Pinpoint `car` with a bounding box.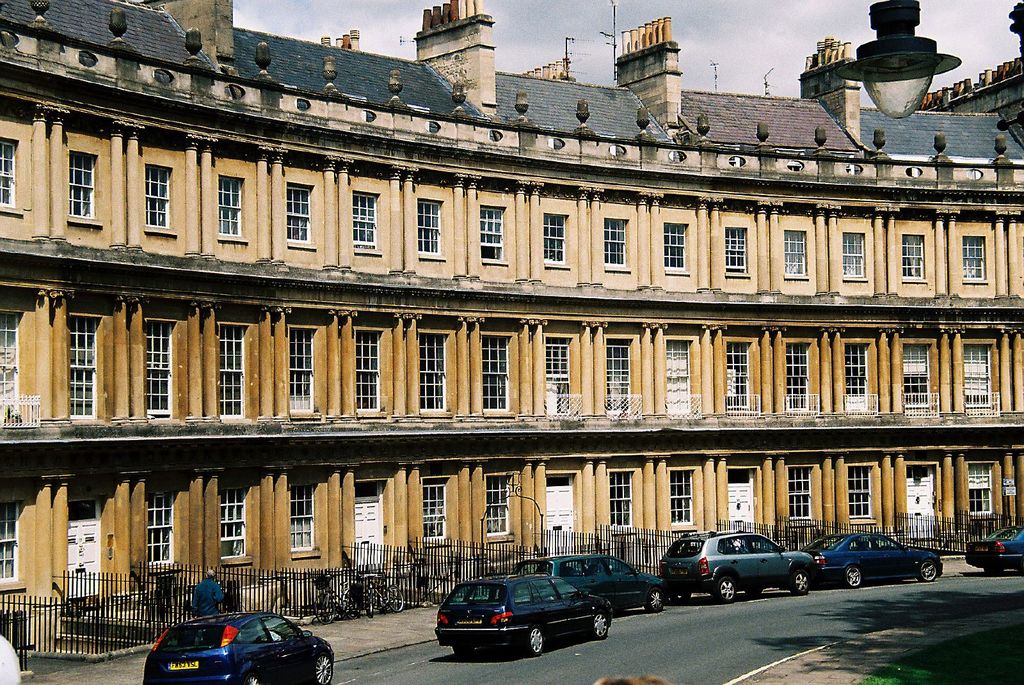
[435, 578, 612, 657].
